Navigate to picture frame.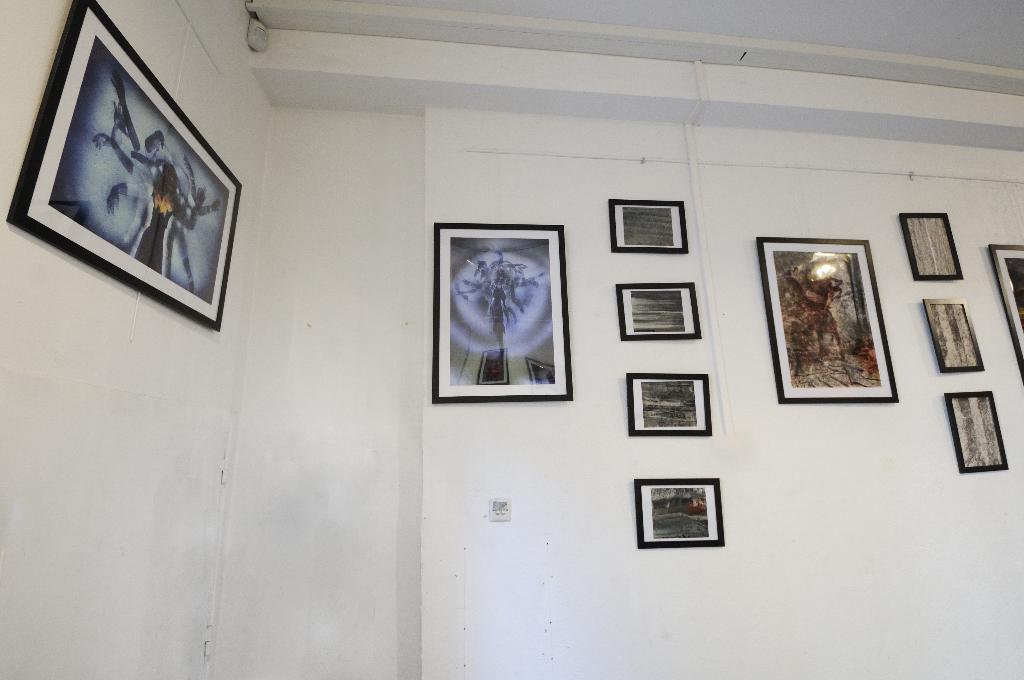
Navigation target: (x1=607, y1=197, x2=689, y2=252).
